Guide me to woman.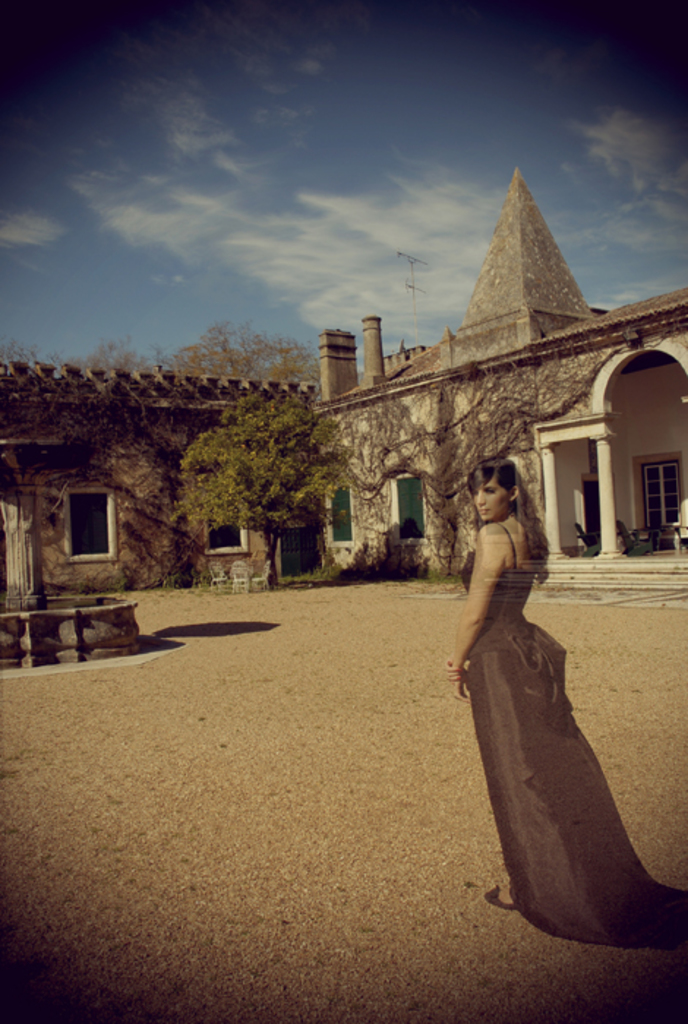
Guidance: 457,434,641,948.
